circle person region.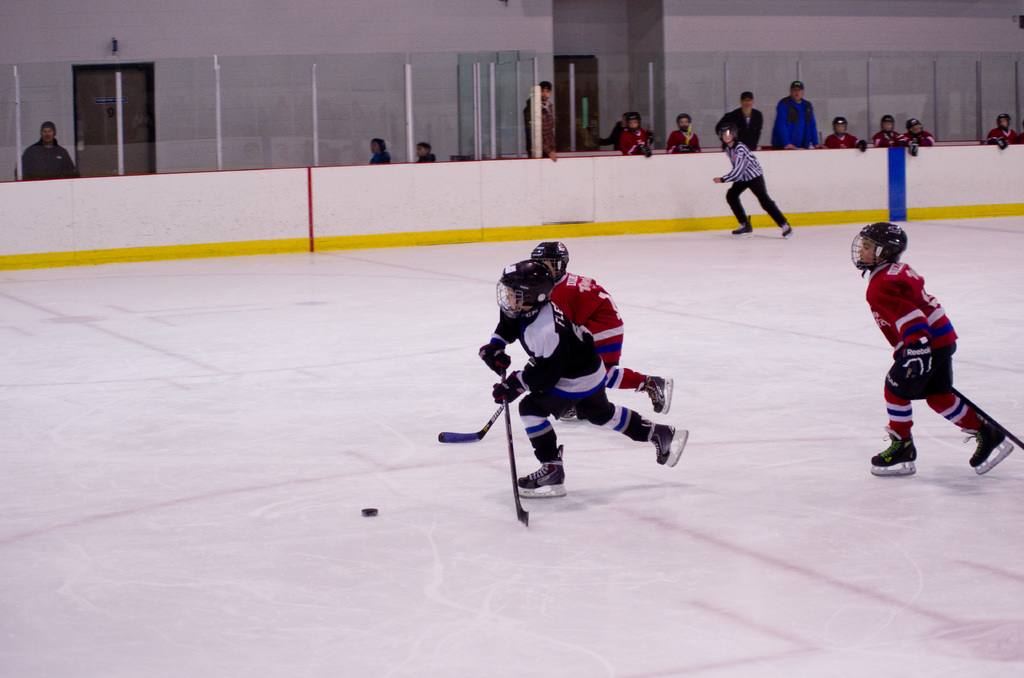
Region: bbox=[518, 78, 560, 157].
